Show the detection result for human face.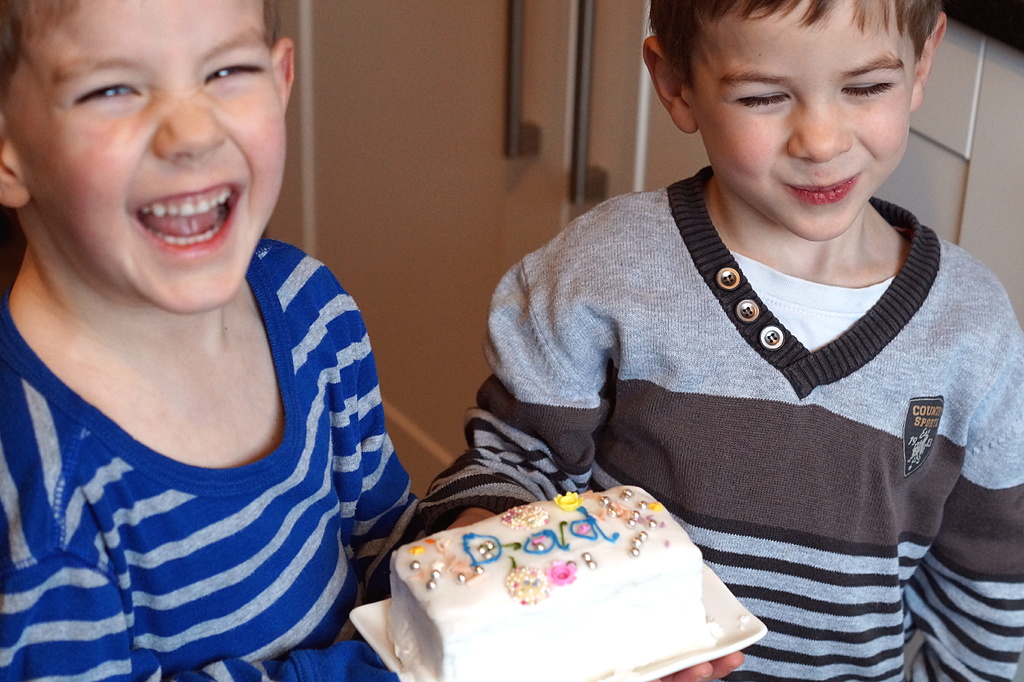
[21, 9, 298, 319].
